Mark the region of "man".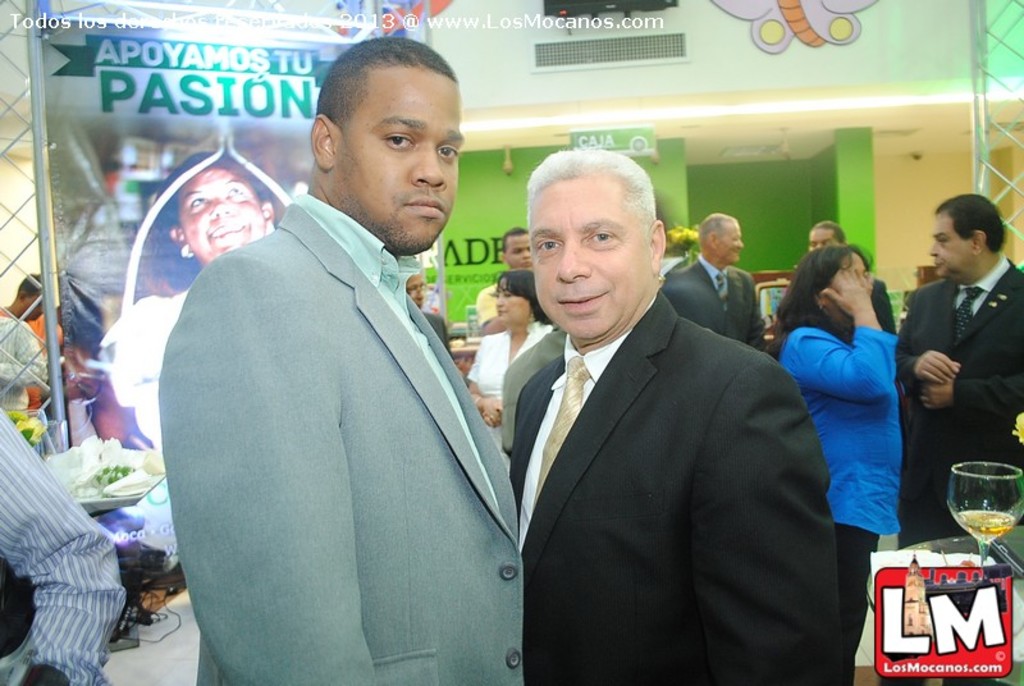
Region: box(891, 182, 1023, 558).
